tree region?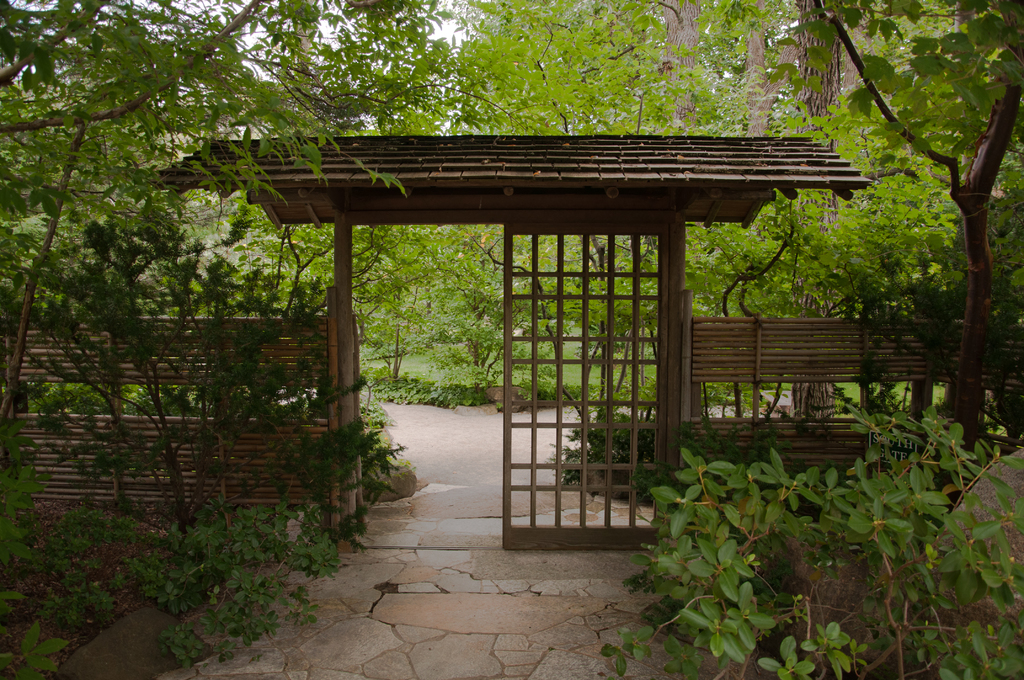
<box>815,0,1023,513</box>
